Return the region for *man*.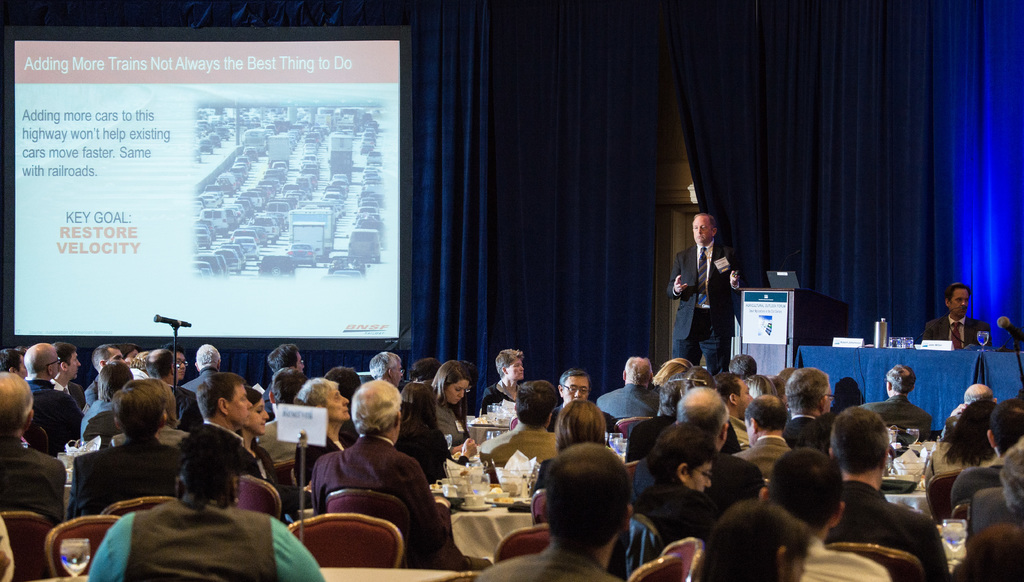
829 406 943 581.
